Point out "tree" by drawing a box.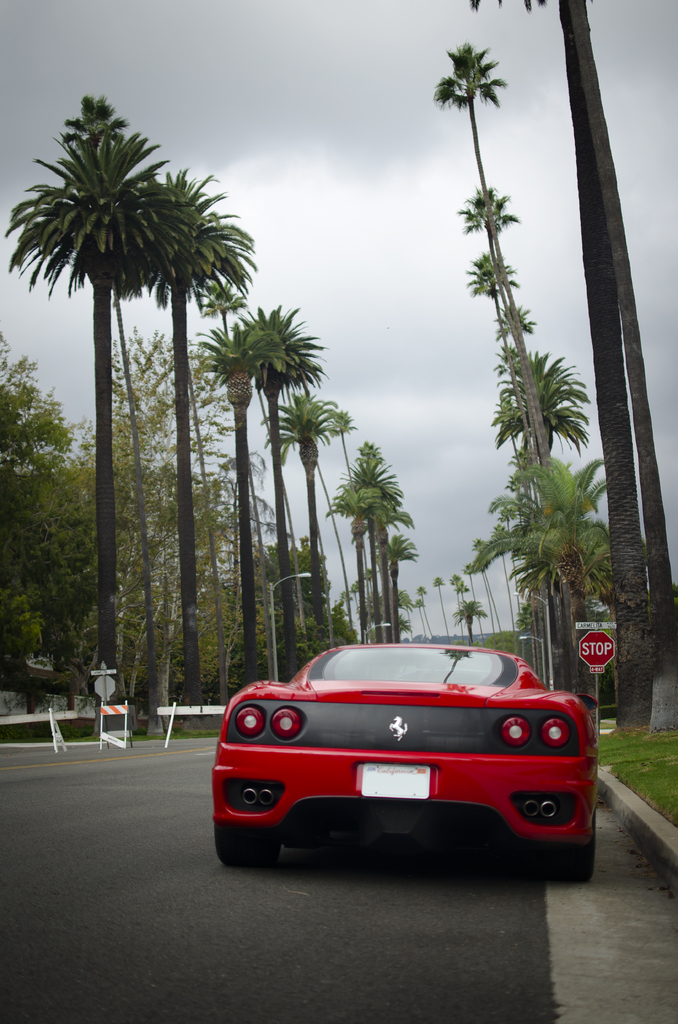
[312, 430, 412, 652].
